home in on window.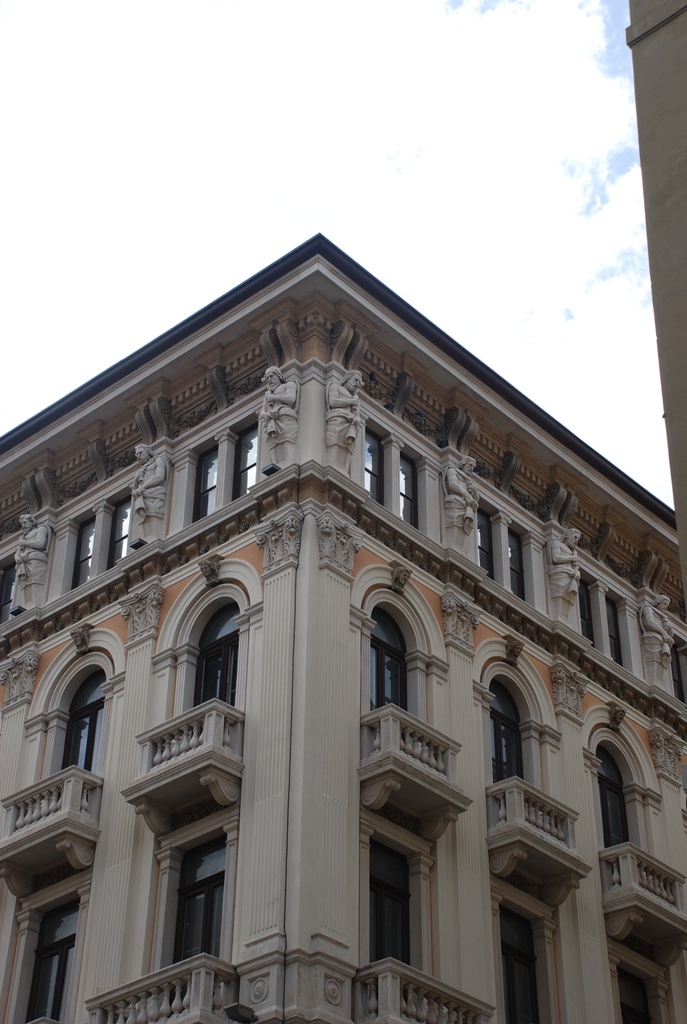
Homed in at 63/678/101/774.
